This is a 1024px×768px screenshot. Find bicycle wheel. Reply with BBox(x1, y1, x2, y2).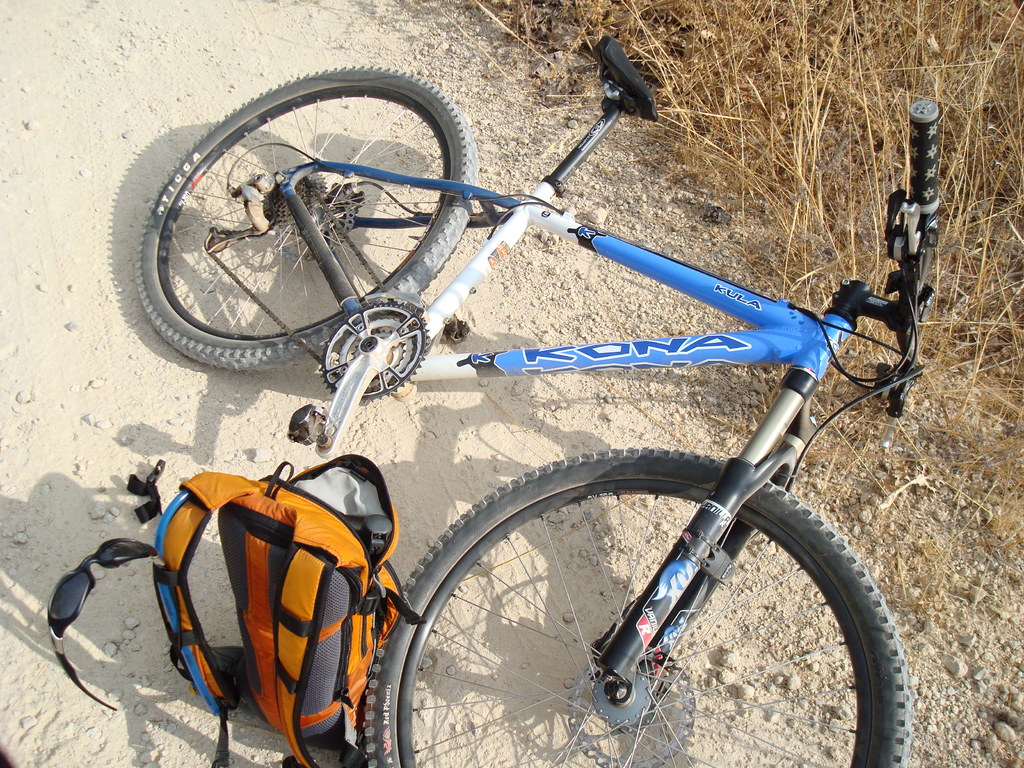
BBox(359, 442, 927, 767).
